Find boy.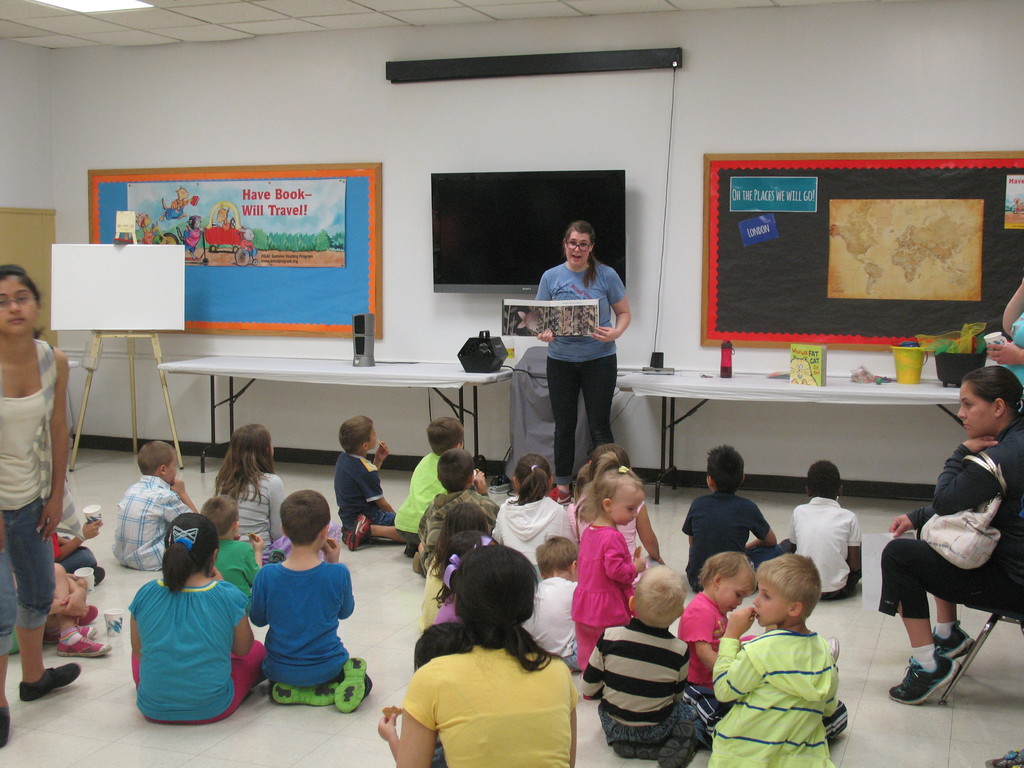
333/414/419/552.
